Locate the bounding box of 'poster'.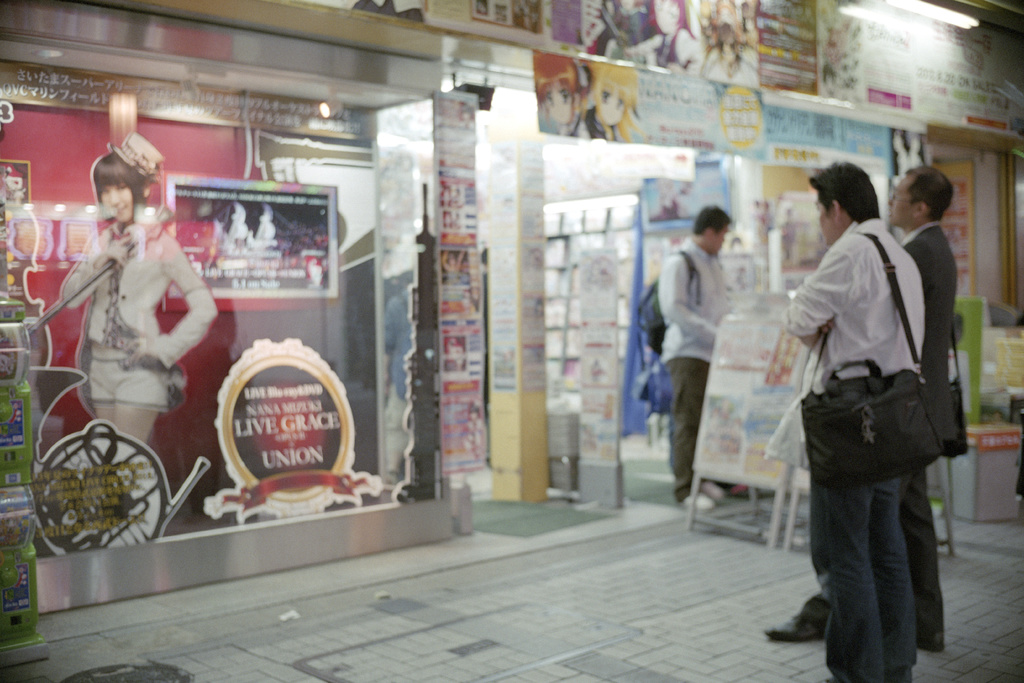
Bounding box: bbox(195, 295, 356, 521).
